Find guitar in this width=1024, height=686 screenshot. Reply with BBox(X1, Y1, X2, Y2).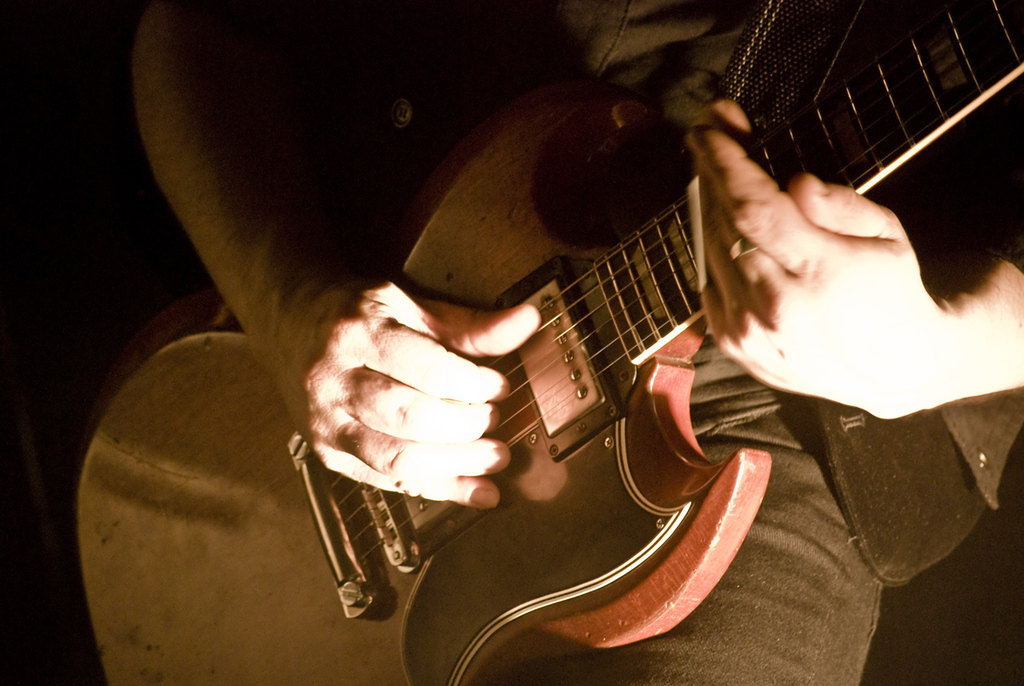
BBox(73, 0, 1023, 685).
